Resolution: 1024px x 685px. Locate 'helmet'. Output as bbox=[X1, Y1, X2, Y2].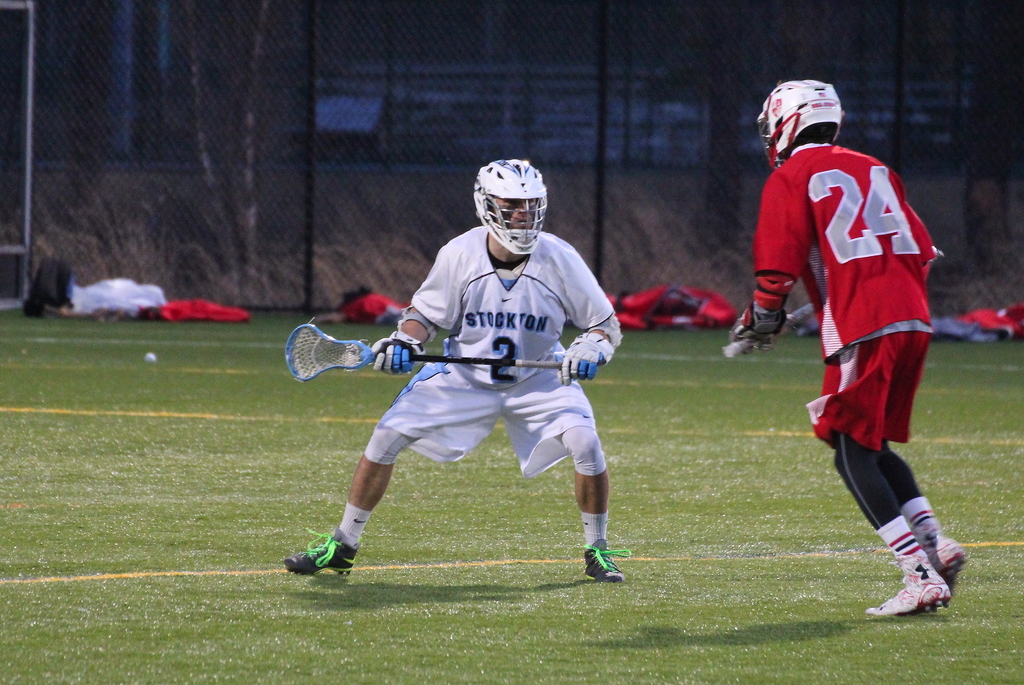
bbox=[753, 75, 843, 163].
